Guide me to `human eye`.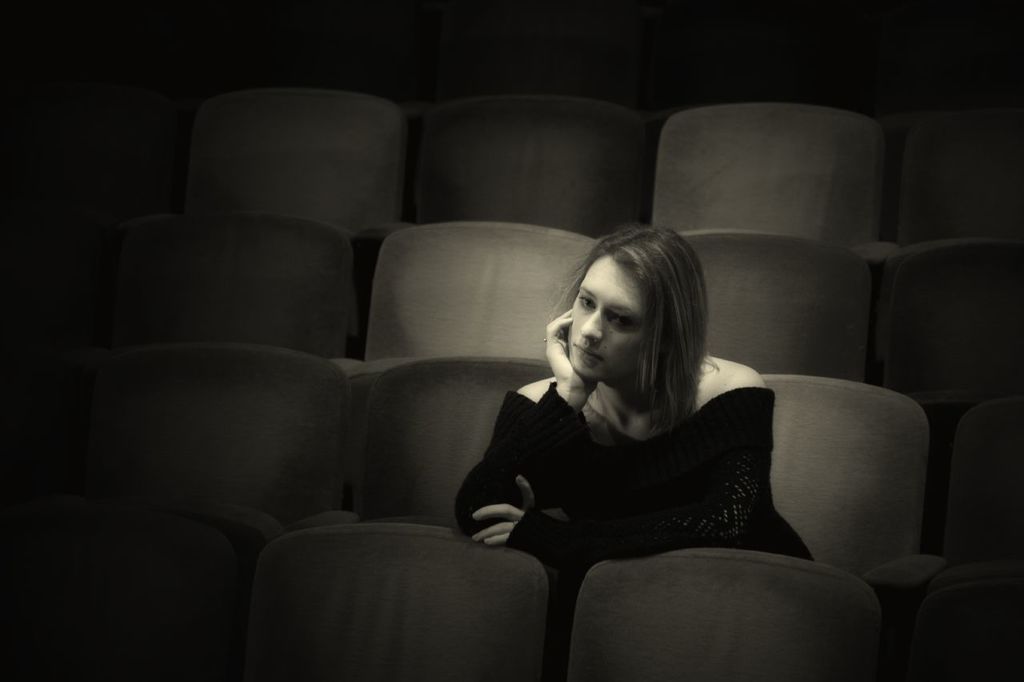
Guidance: [578, 299, 597, 312].
